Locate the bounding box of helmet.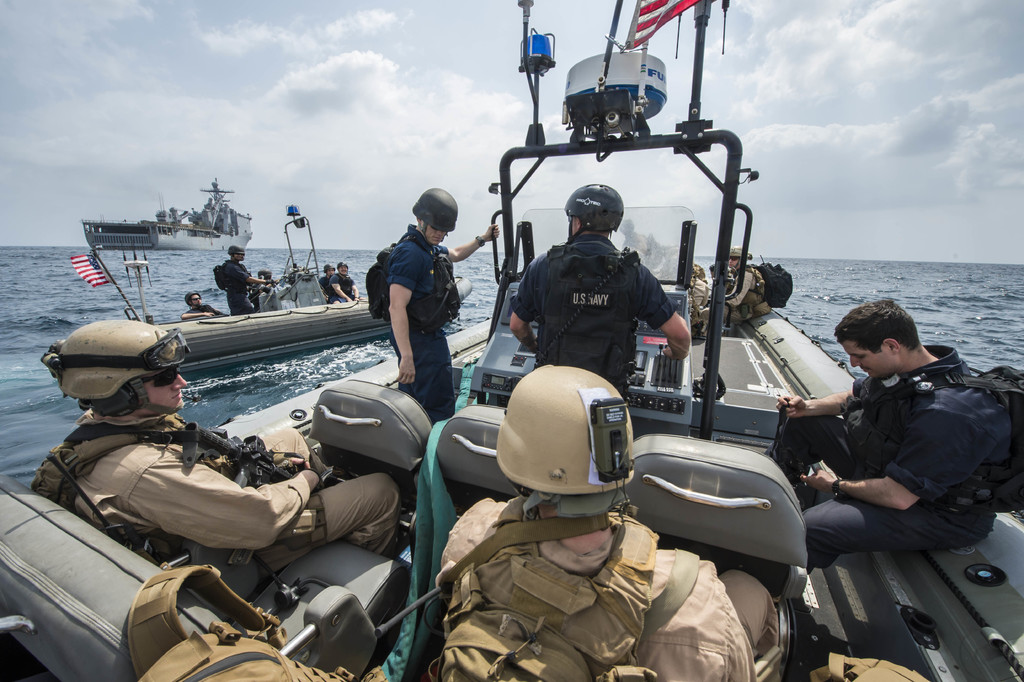
Bounding box: bbox=(40, 316, 191, 408).
